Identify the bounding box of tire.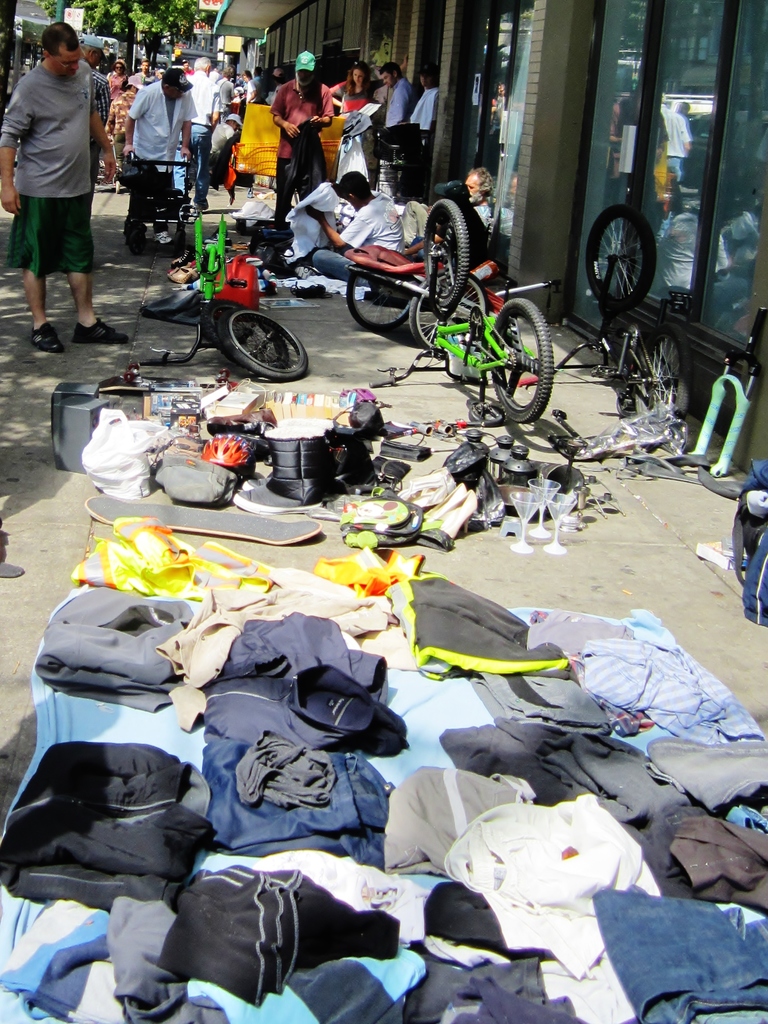
box=[488, 301, 552, 420].
